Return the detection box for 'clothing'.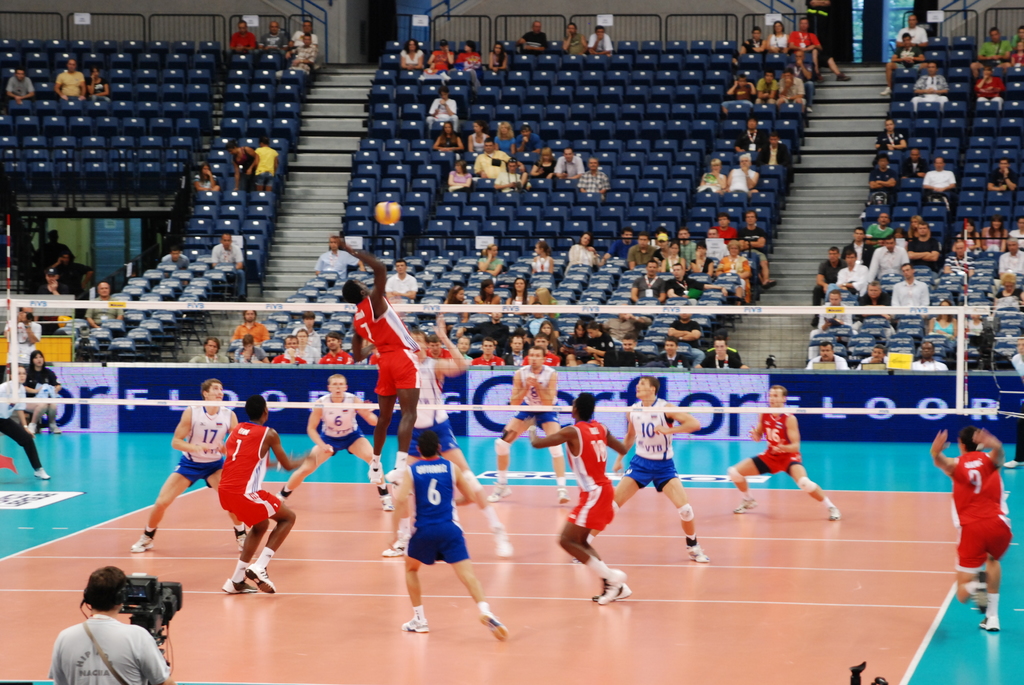
box(438, 132, 458, 147).
